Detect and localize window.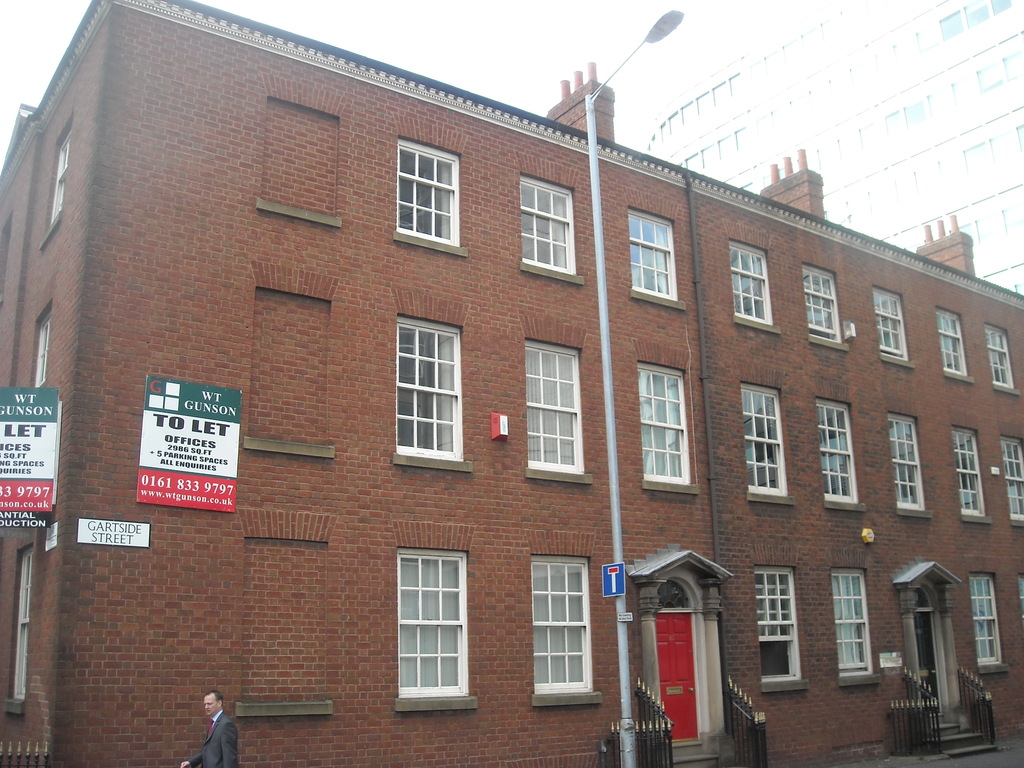
Localized at select_region(399, 316, 463, 460).
